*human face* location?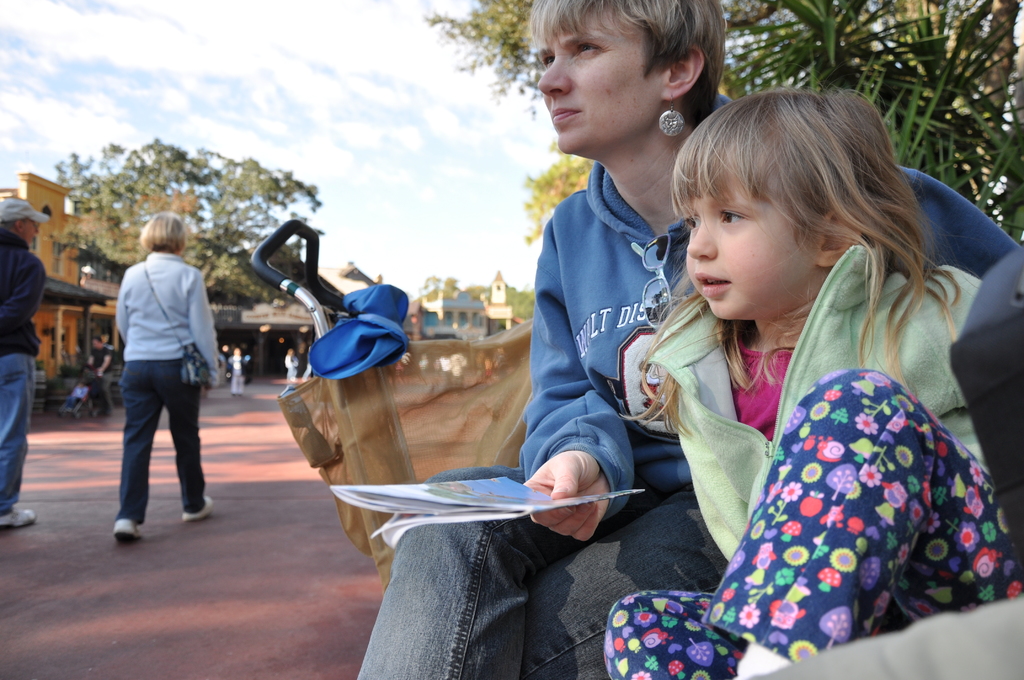
<box>534,9,662,156</box>
